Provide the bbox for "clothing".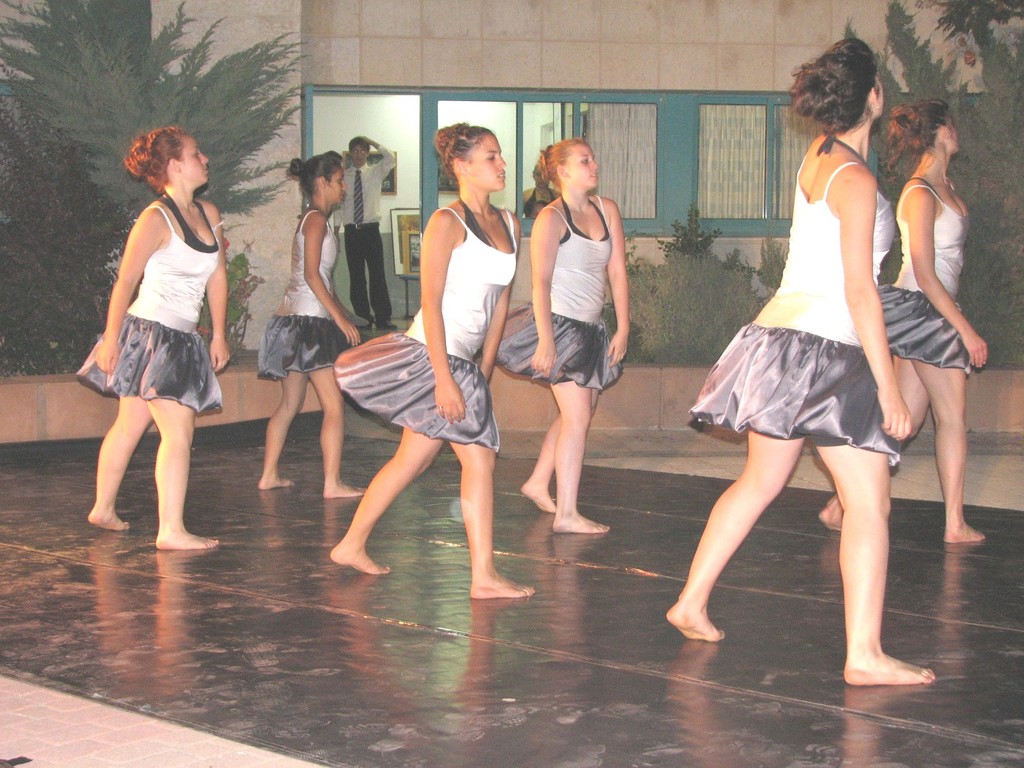
[499, 186, 622, 389].
